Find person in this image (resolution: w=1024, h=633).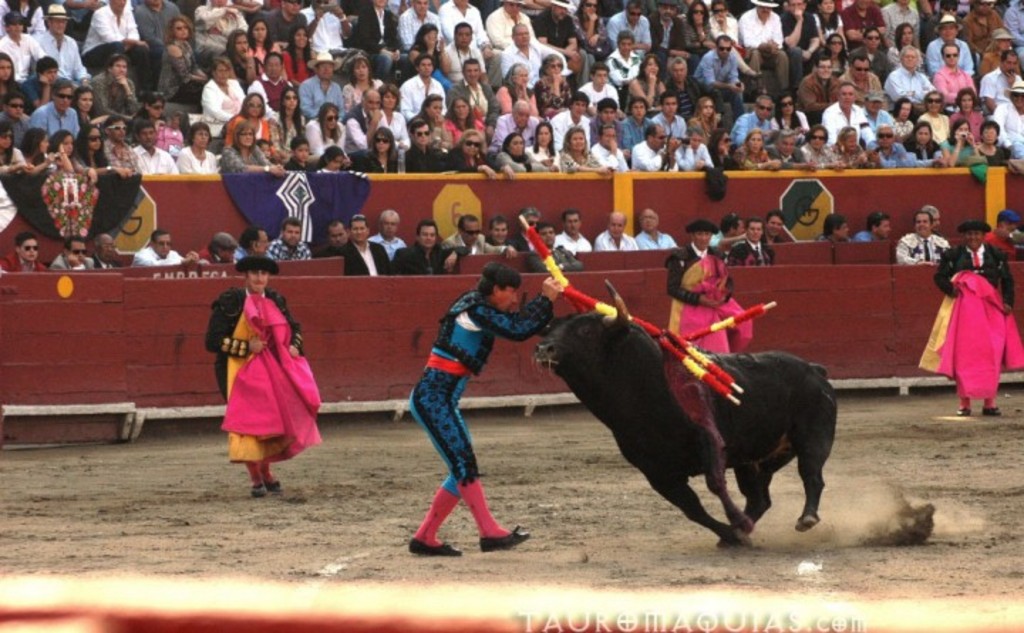
l=223, t=90, r=284, b=156.
